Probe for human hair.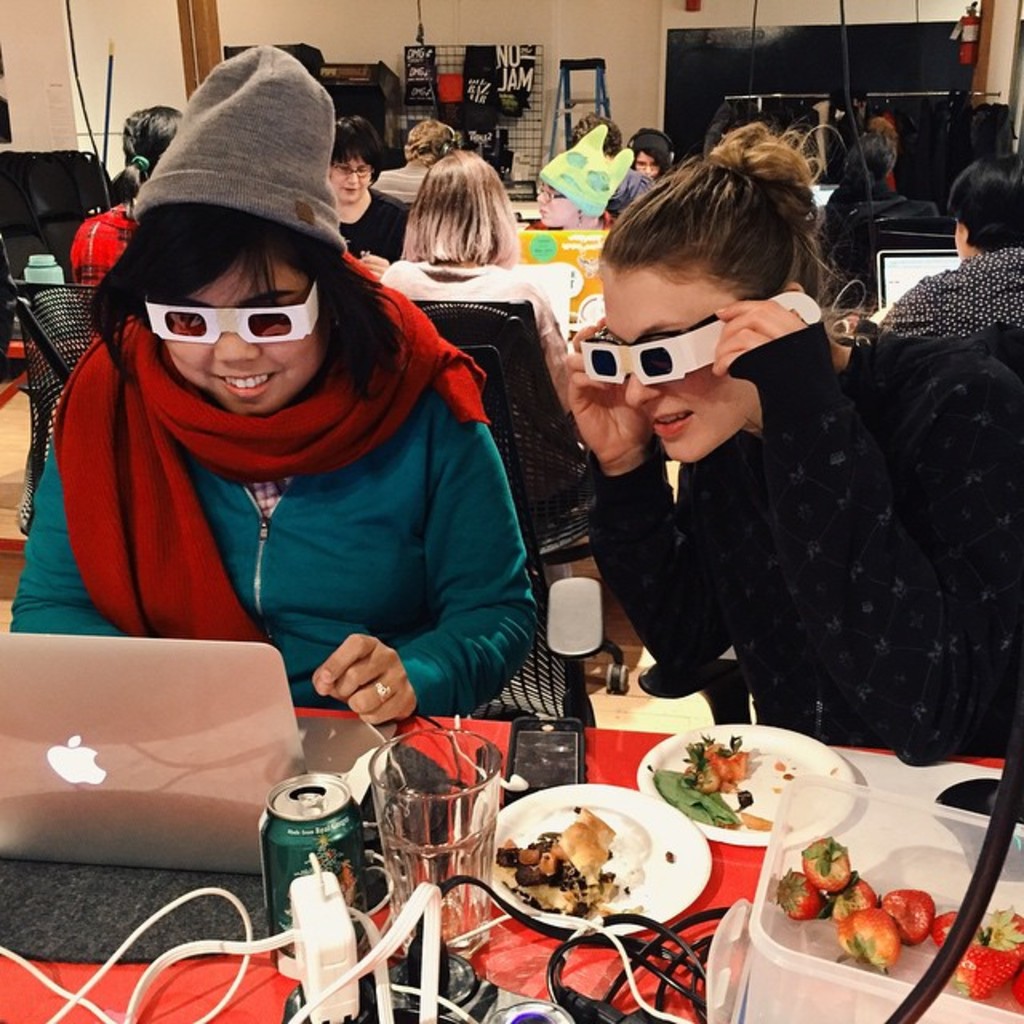
Probe result: (941,146,1022,254).
